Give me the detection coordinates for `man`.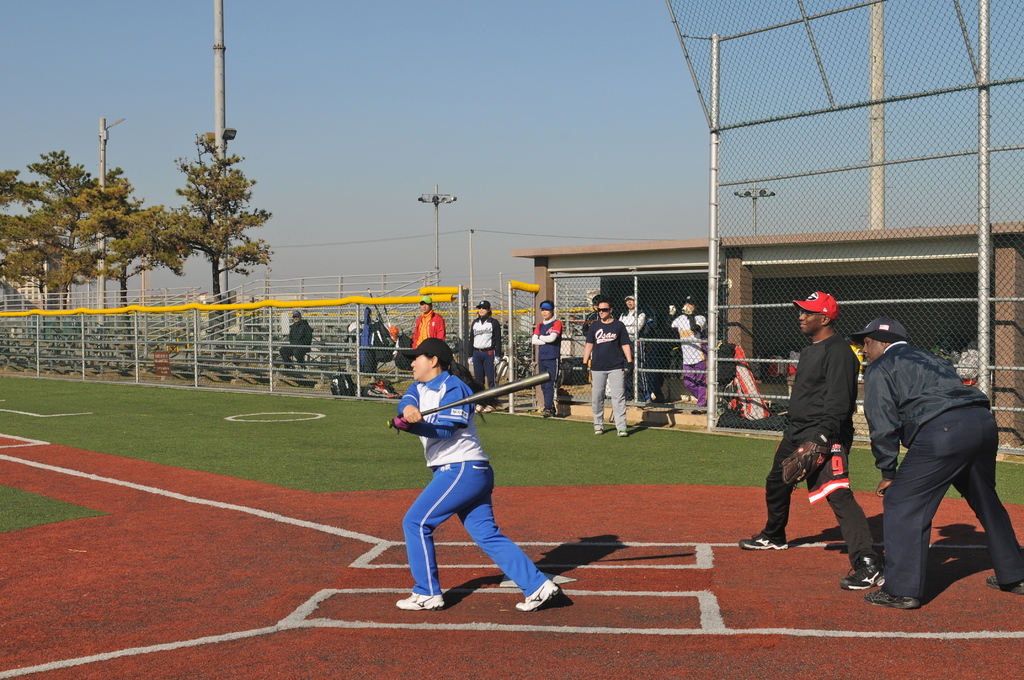
373 335 570 618.
